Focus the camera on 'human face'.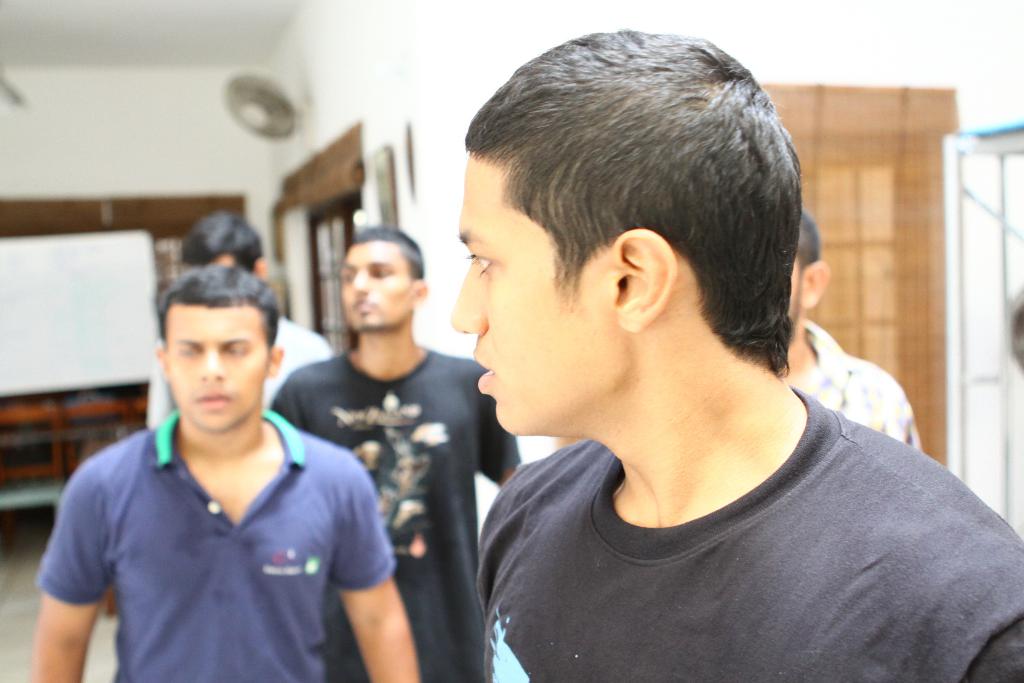
Focus region: {"left": 168, "top": 306, "right": 268, "bottom": 434}.
